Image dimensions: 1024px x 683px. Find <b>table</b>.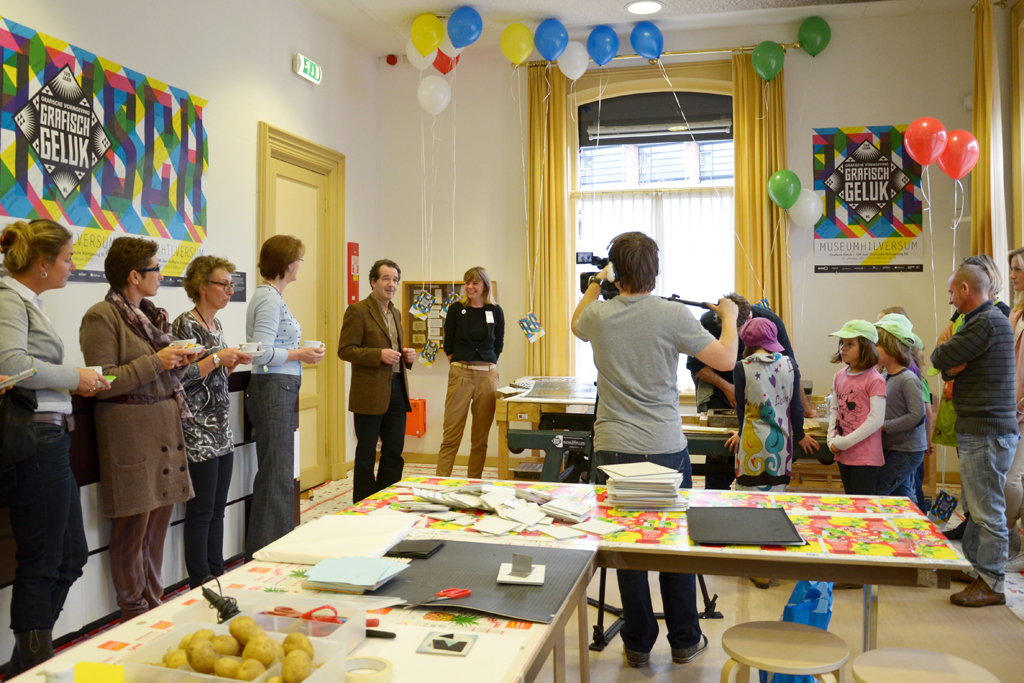
(0,513,606,682).
